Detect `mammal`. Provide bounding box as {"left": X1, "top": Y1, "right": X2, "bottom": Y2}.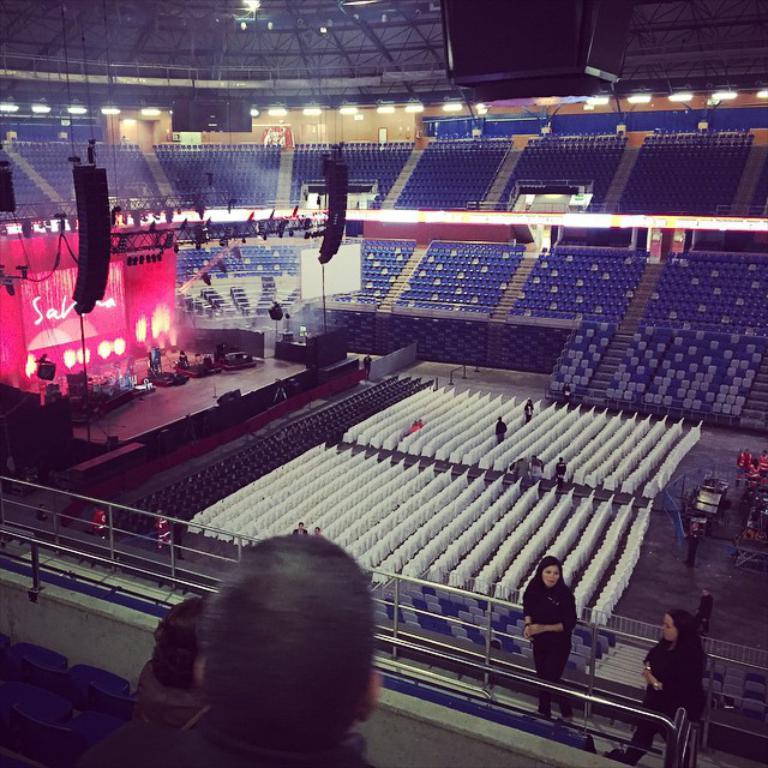
{"left": 125, "top": 595, "right": 204, "bottom": 743}.
